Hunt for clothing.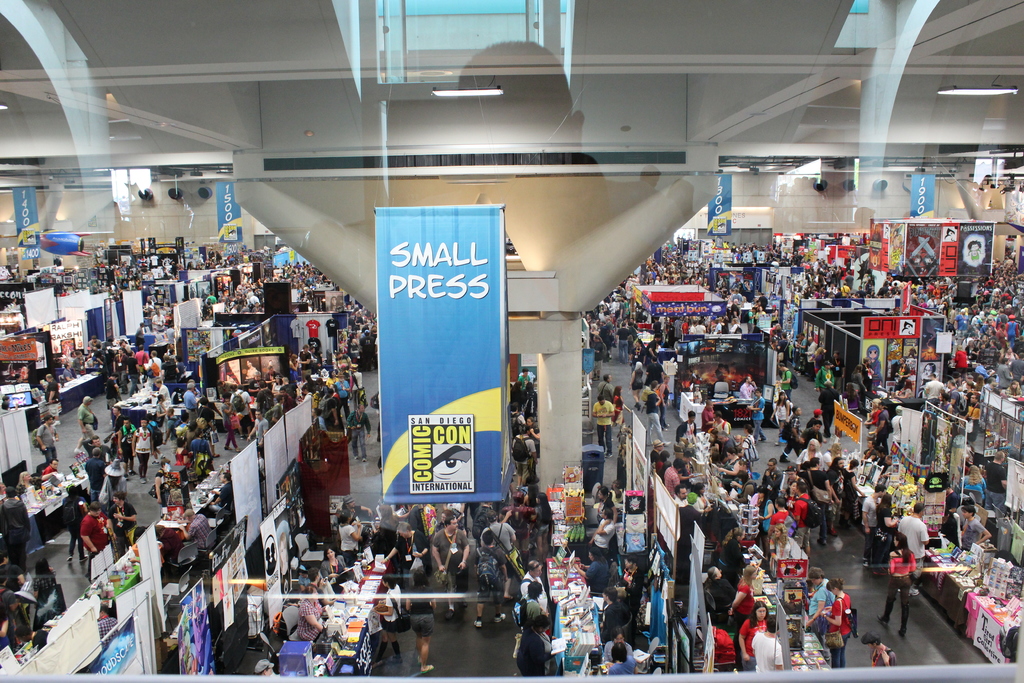
Hunted down at [left=646, top=389, right=667, bottom=445].
